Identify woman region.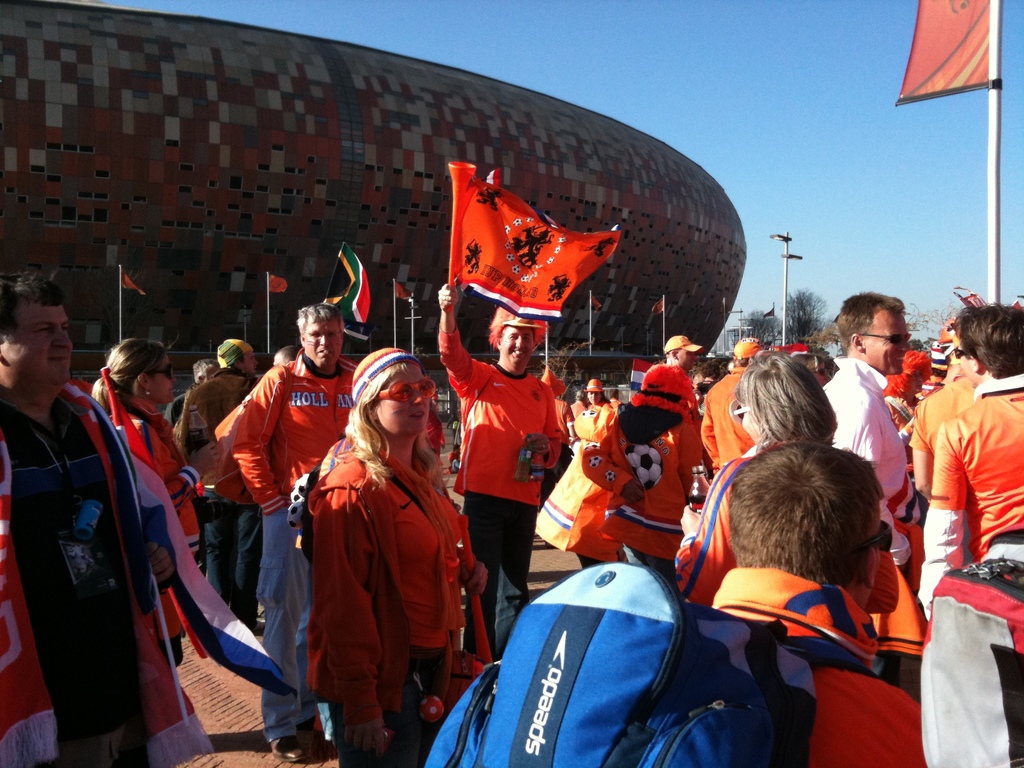
Region: (312, 318, 451, 761).
